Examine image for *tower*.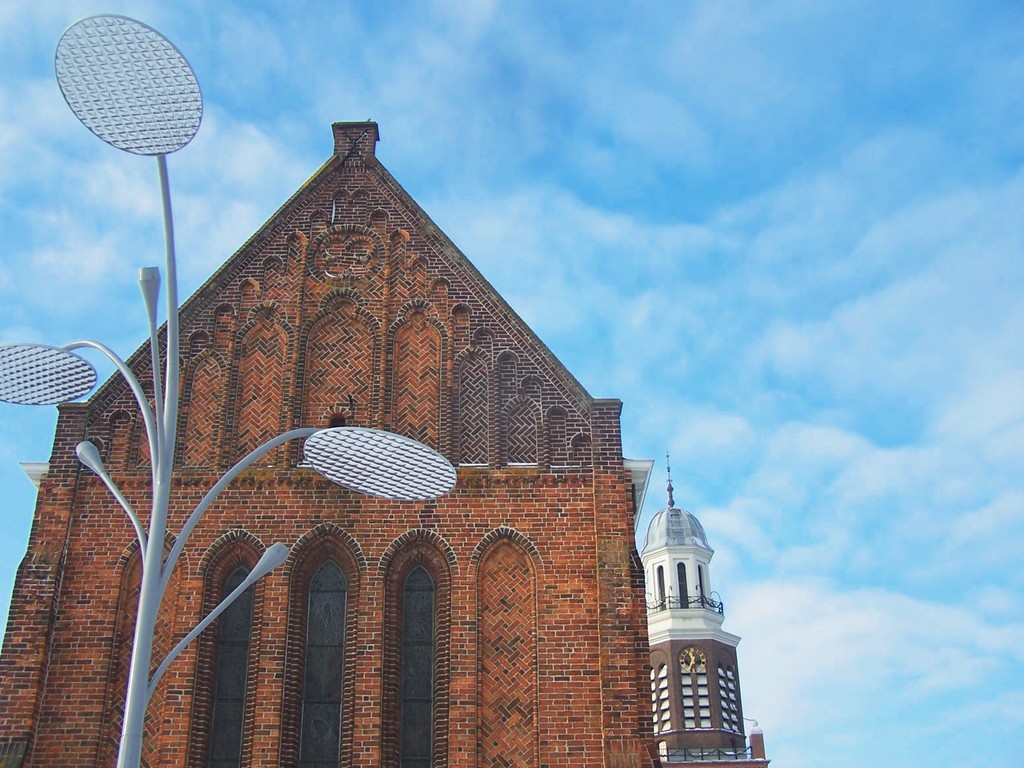
Examination result: pyautogui.locateOnScreen(625, 455, 749, 749).
